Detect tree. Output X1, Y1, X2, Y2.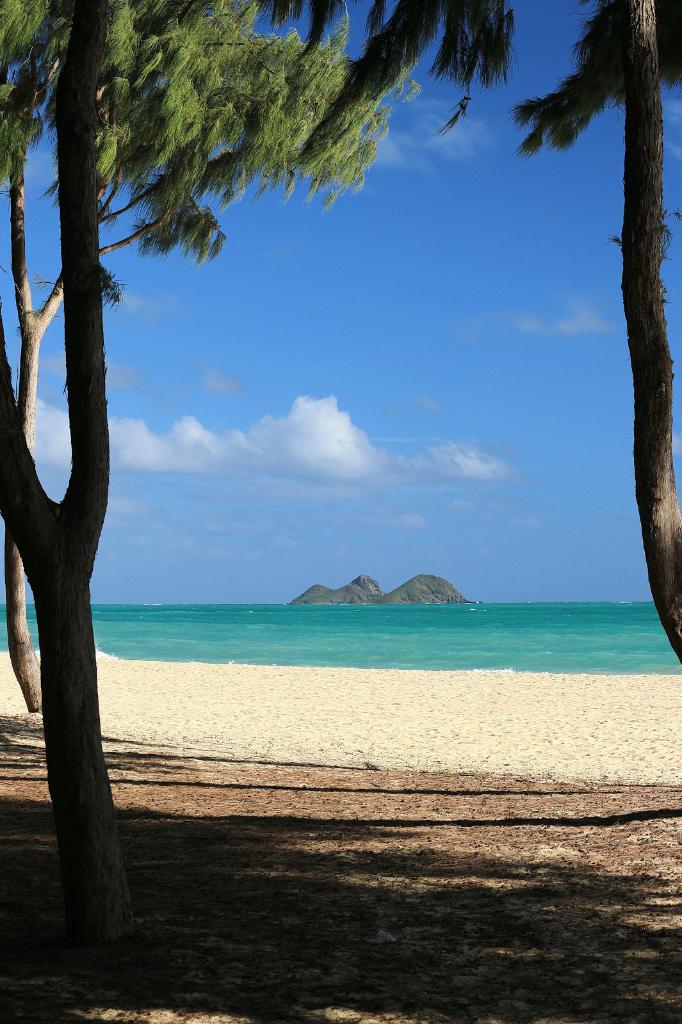
0, 0, 423, 955.
